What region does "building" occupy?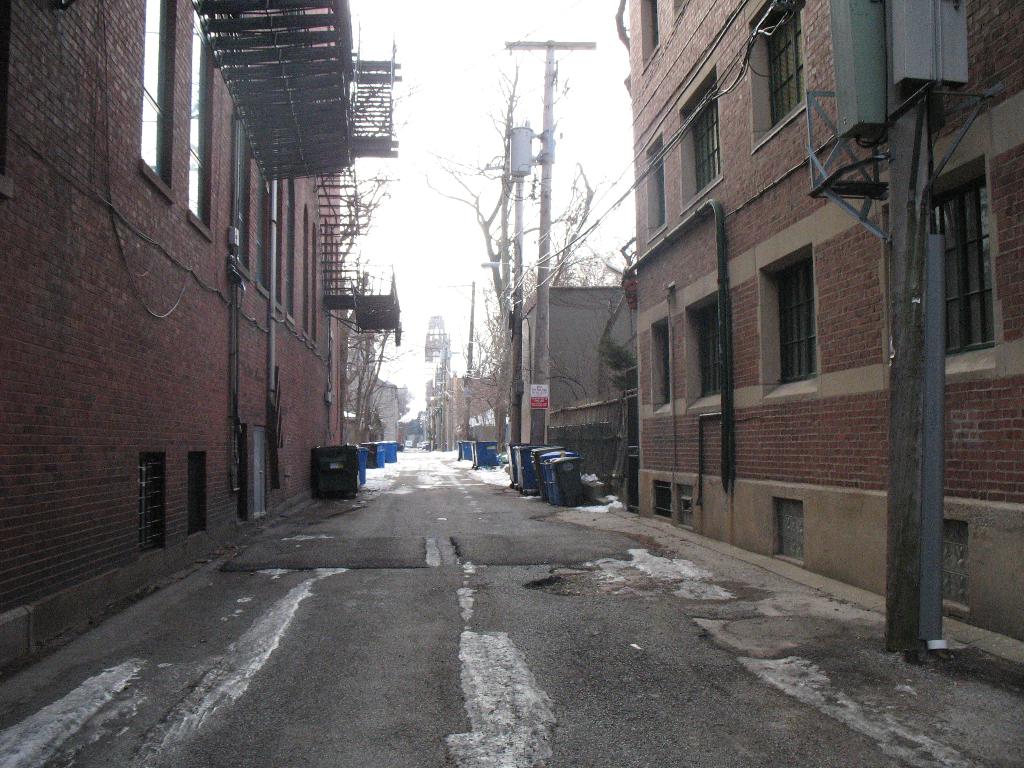
[x1=1, y1=0, x2=353, y2=686].
